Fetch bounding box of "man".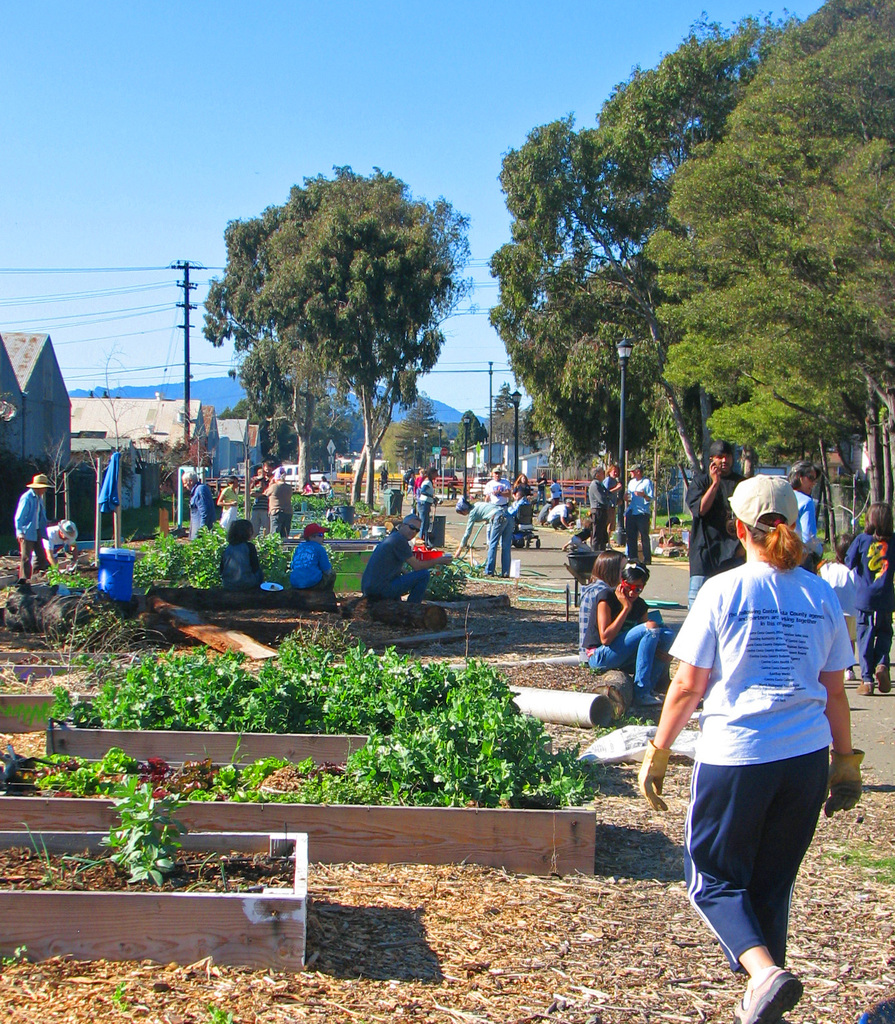
Bbox: (631,461,658,567).
